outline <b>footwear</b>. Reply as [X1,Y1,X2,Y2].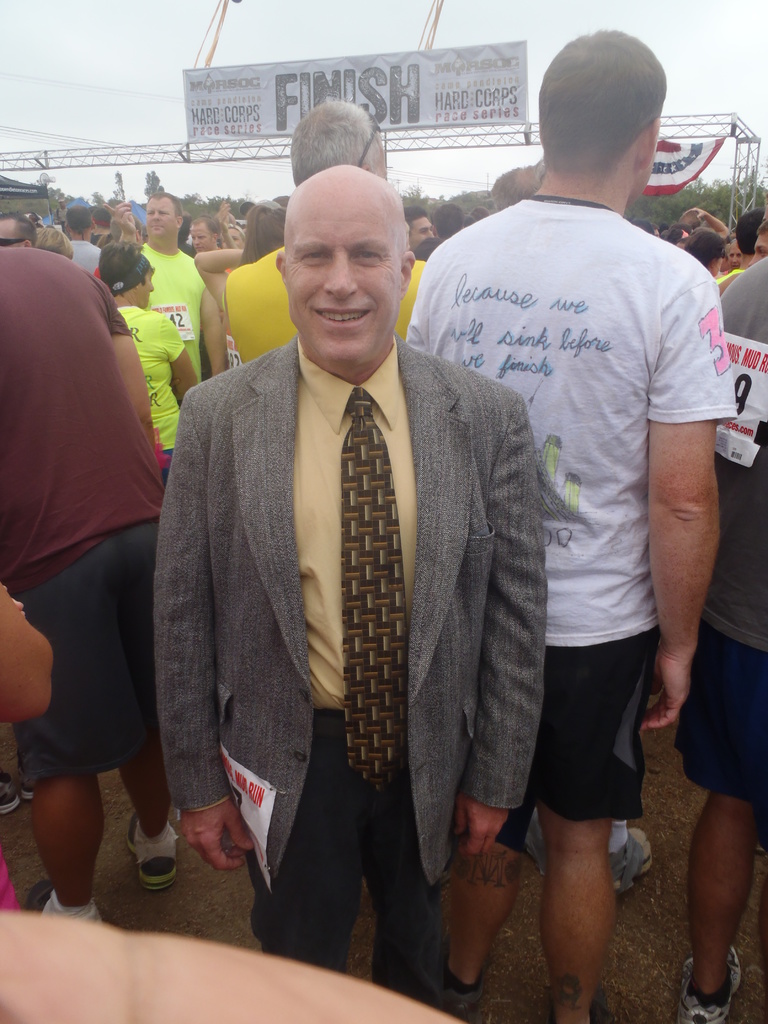
[674,945,744,1023].
